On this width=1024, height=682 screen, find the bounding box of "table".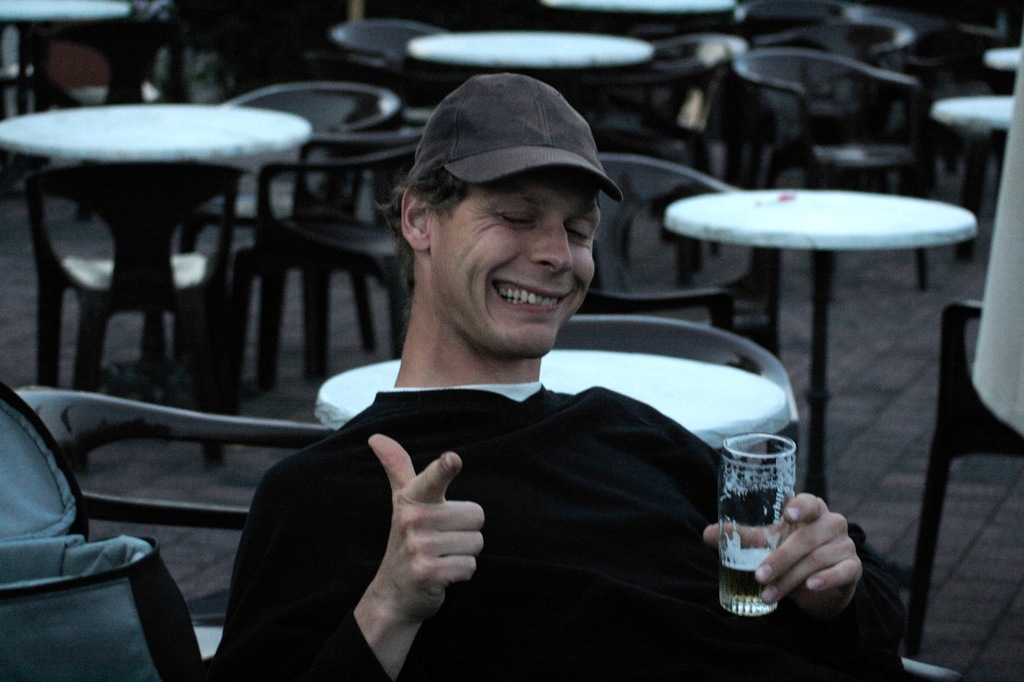
Bounding box: bbox=(668, 187, 977, 512).
